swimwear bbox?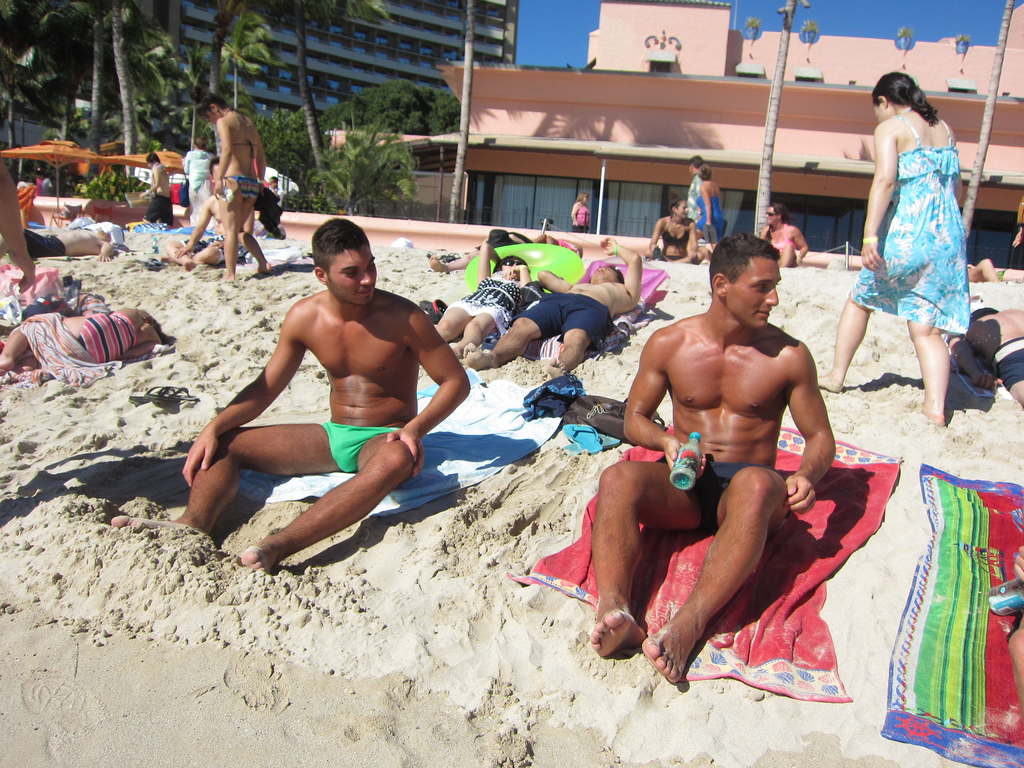
[left=22, top=226, right=62, bottom=262]
